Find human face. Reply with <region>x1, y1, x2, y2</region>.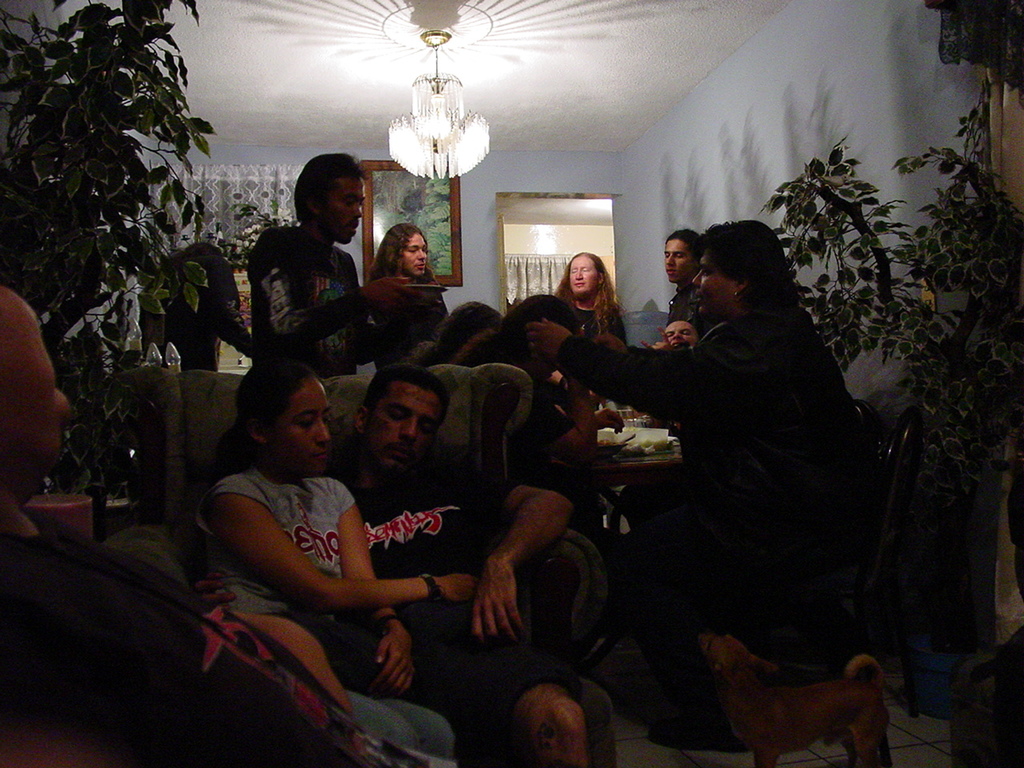
<region>694, 264, 734, 310</region>.
